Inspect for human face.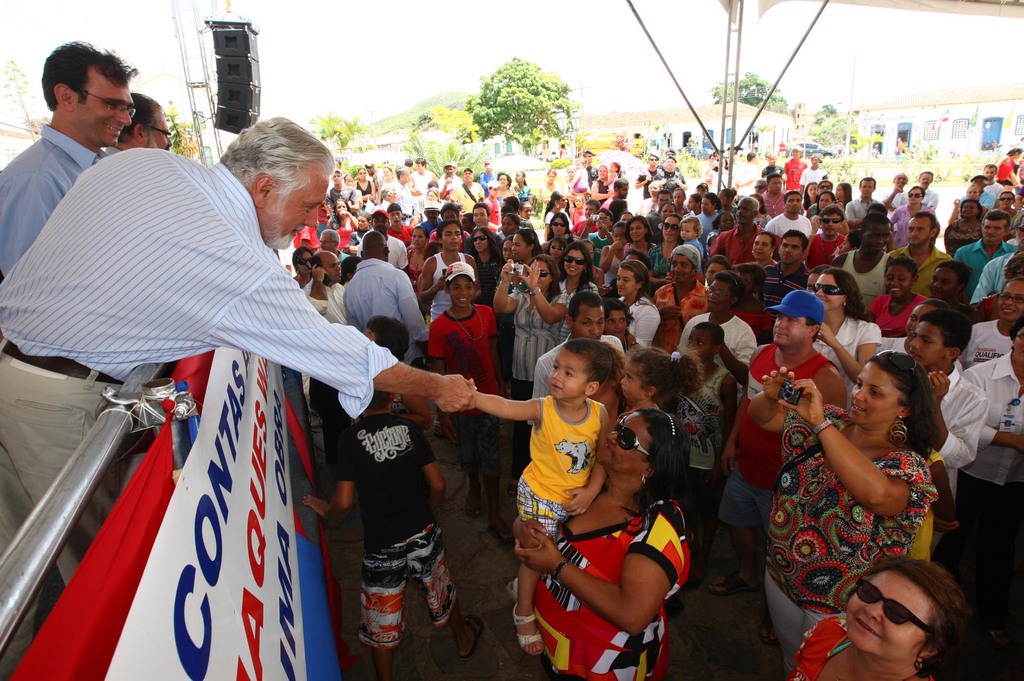
Inspection: bbox(817, 180, 830, 190).
